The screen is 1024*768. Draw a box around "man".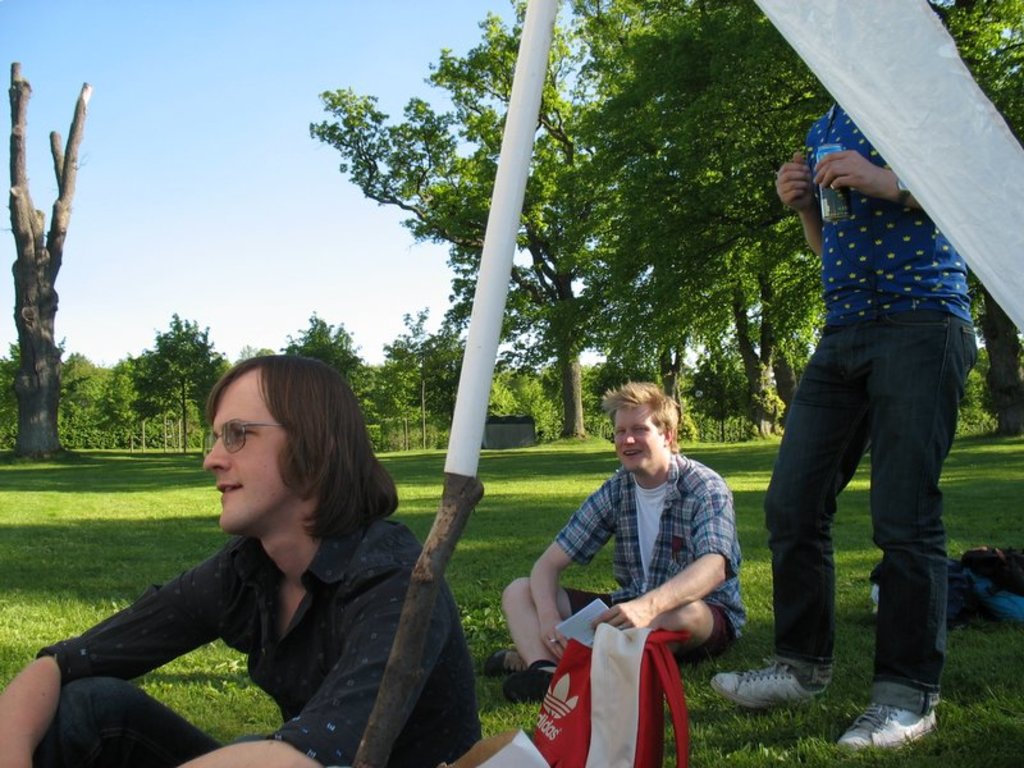
BBox(689, 0, 984, 758).
